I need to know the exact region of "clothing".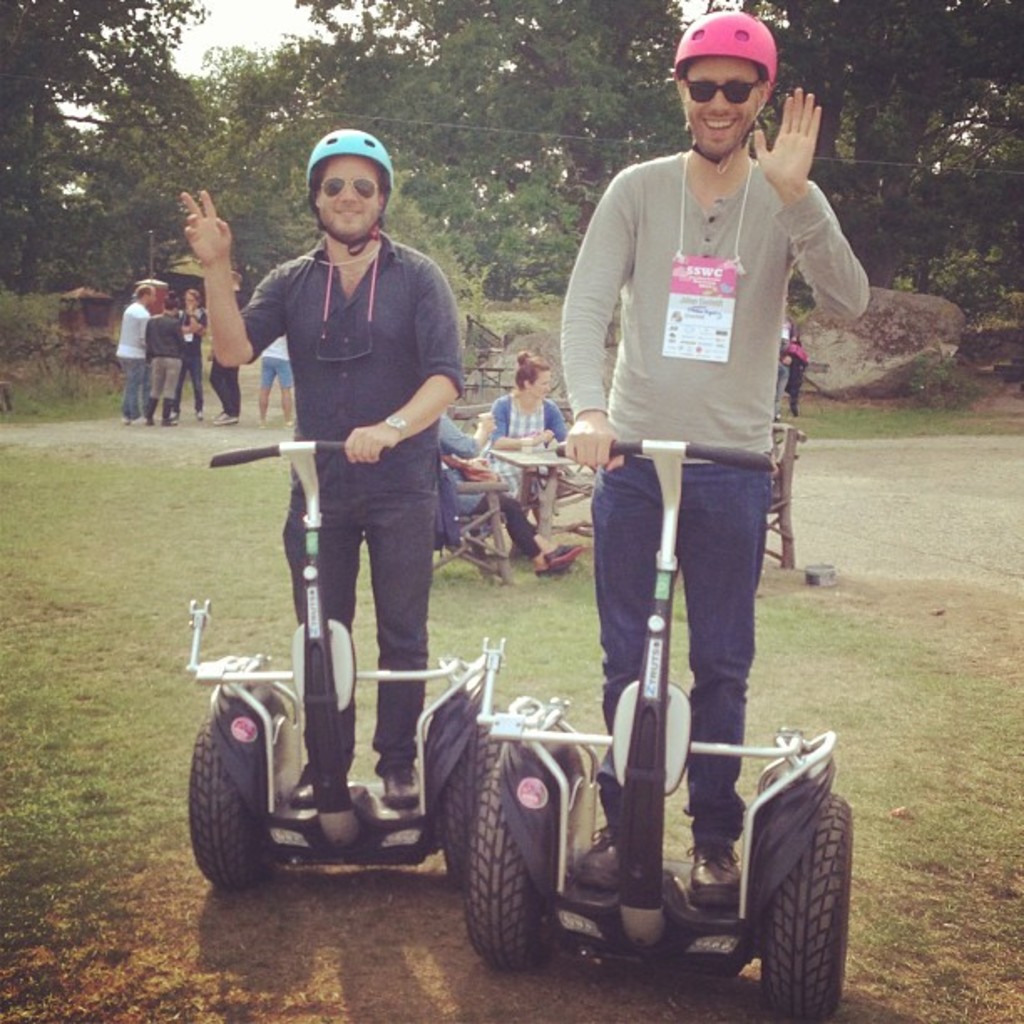
Region: BBox(179, 305, 206, 403).
